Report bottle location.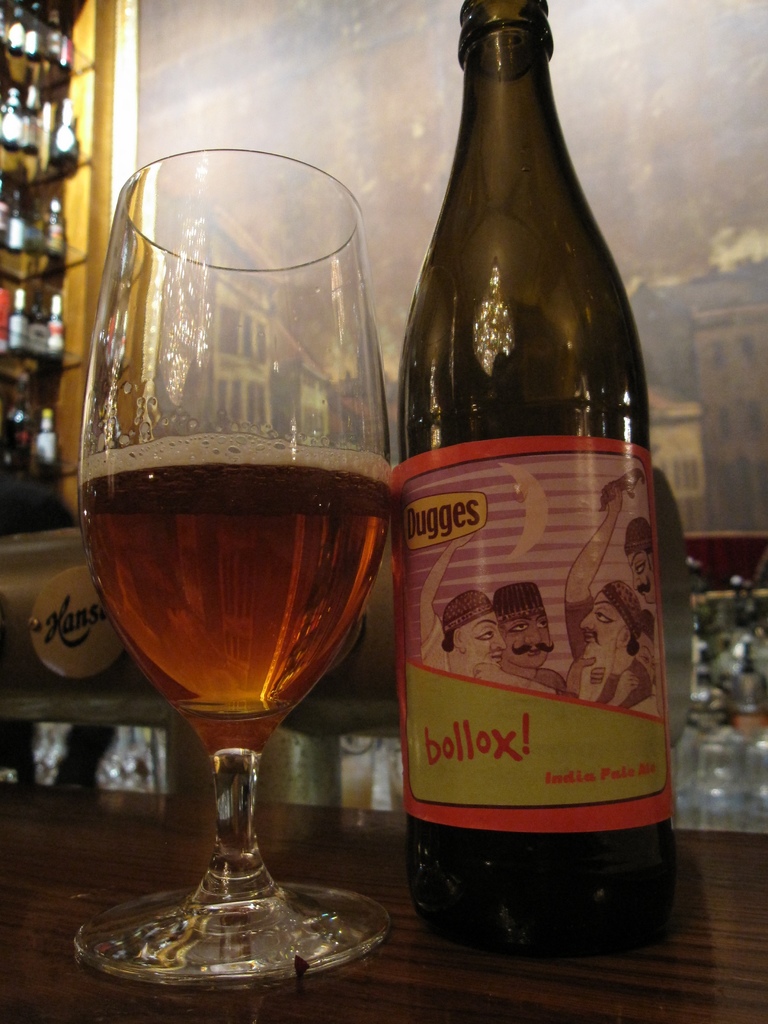
Report: crop(30, 416, 58, 486).
